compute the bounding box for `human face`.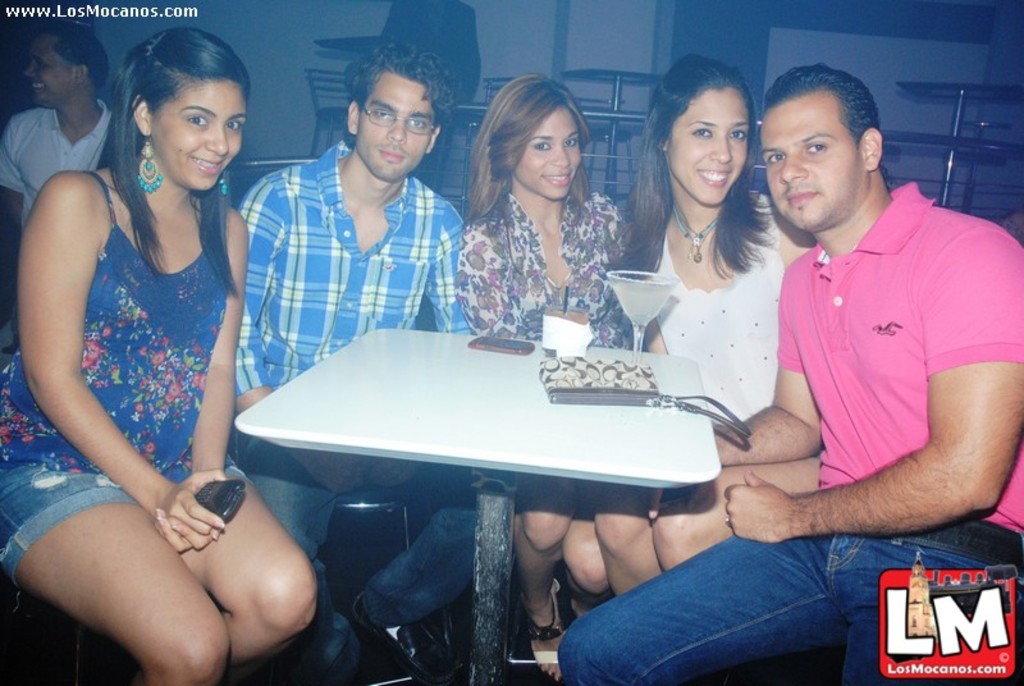
(668,95,750,202).
